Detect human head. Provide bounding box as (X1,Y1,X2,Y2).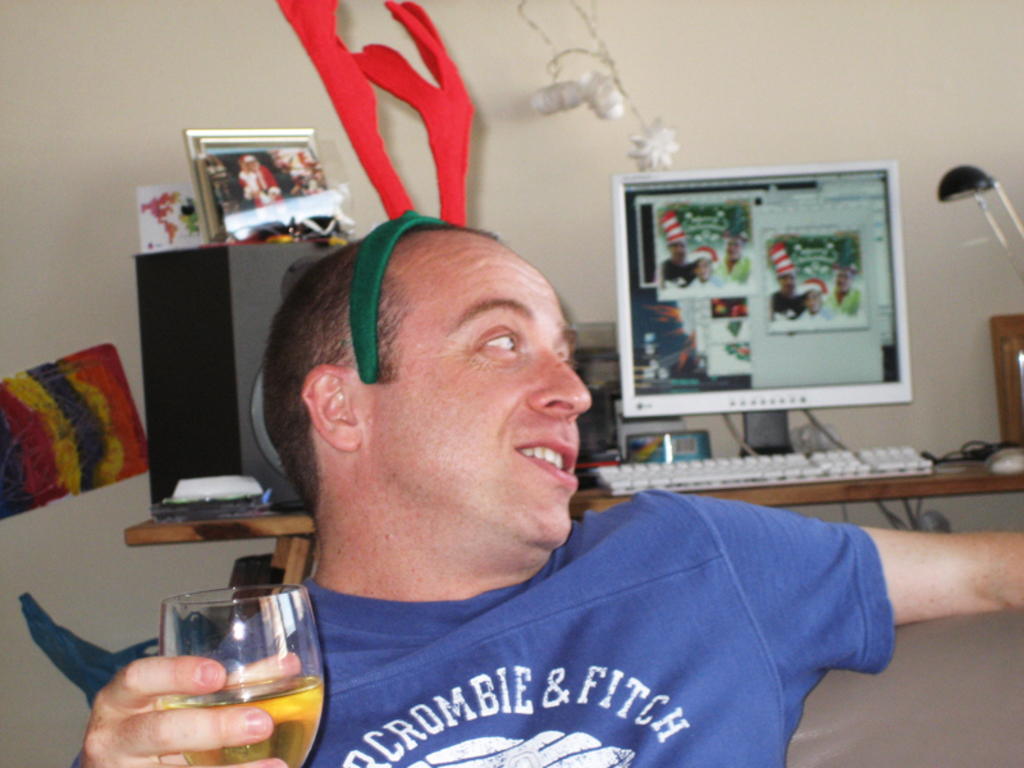
(833,269,855,291).
